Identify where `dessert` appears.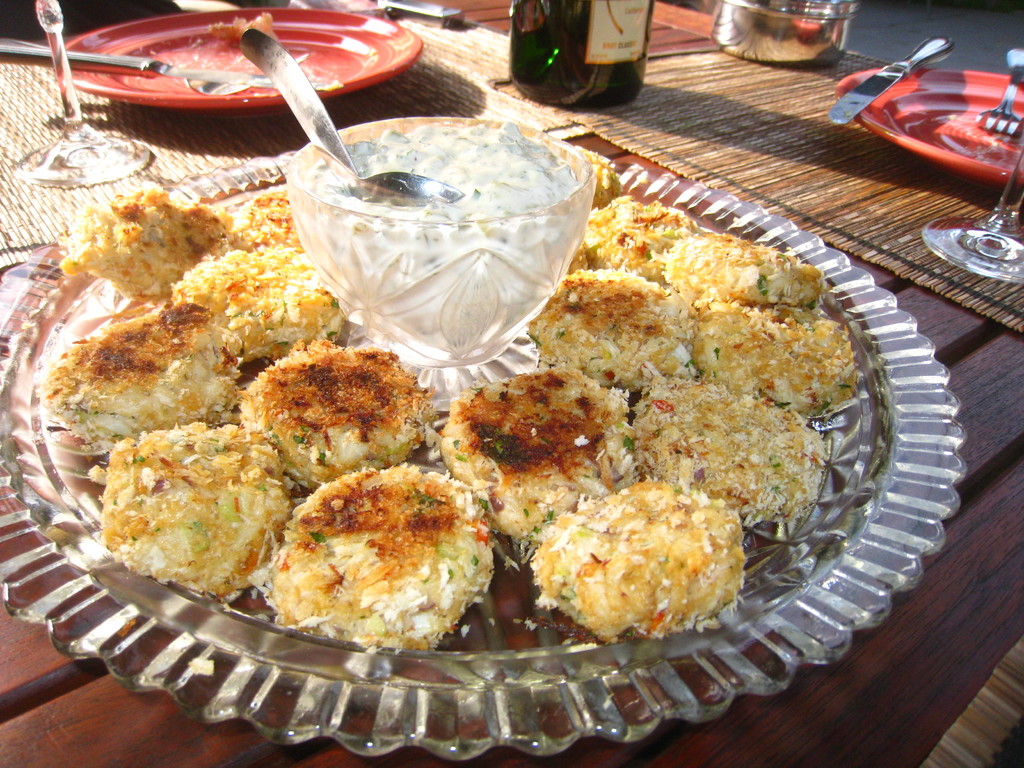
Appears at 72,199,217,286.
